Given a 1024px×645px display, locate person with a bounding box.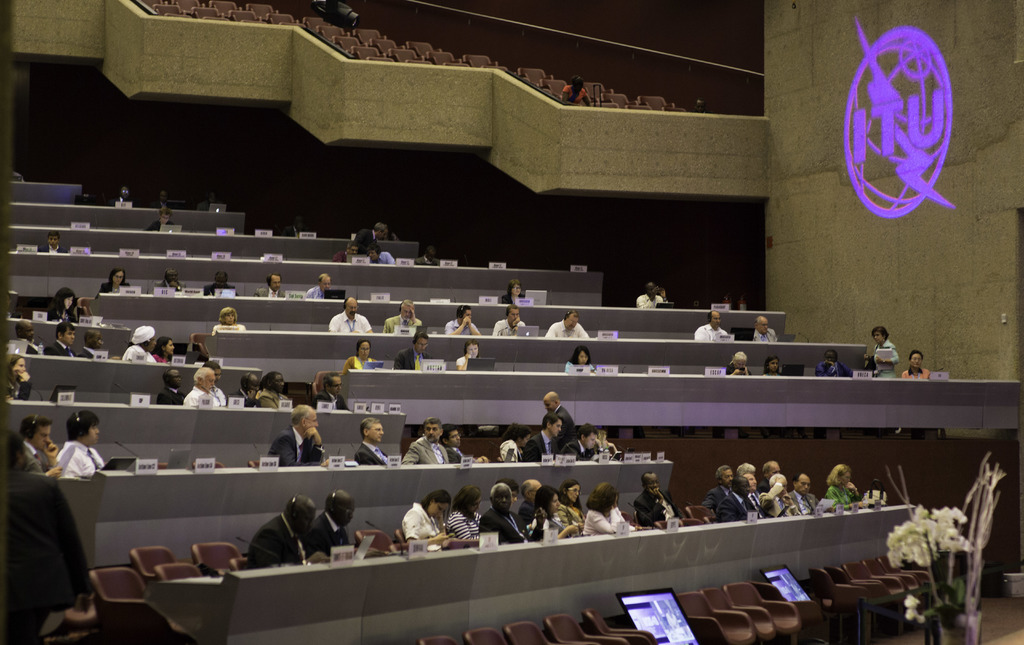
Located: rect(8, 359, 28, 398).
